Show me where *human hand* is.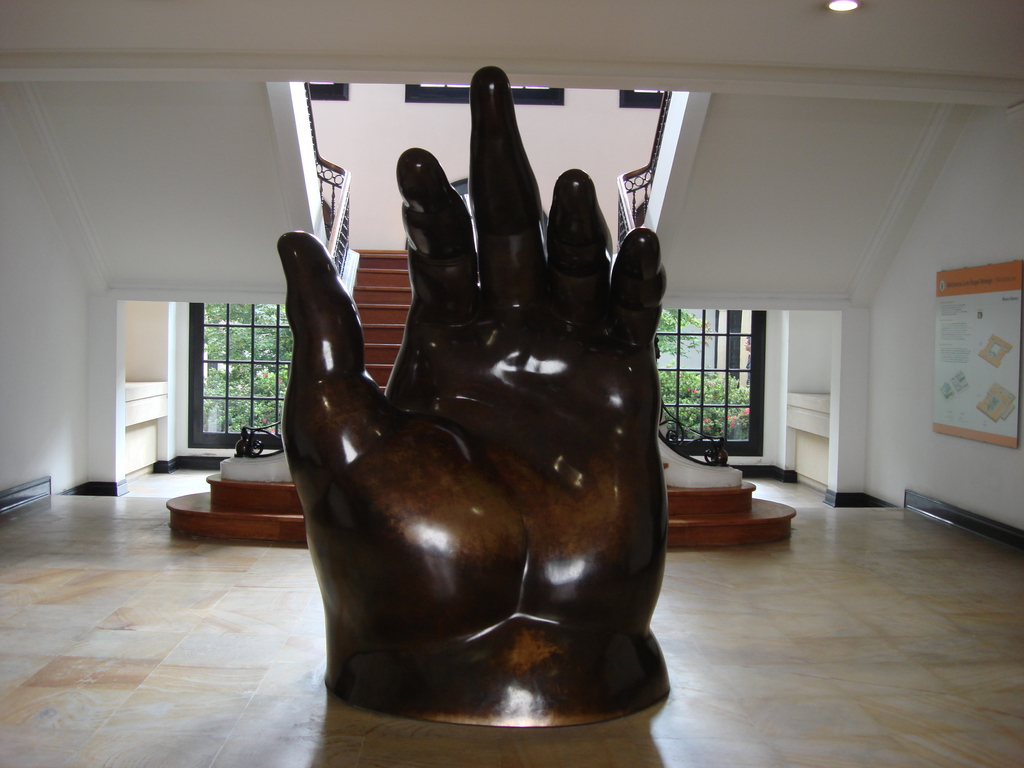
*human hand* is at {"left": 266, "top": 67, "right": 691, "bottom": 724}.
